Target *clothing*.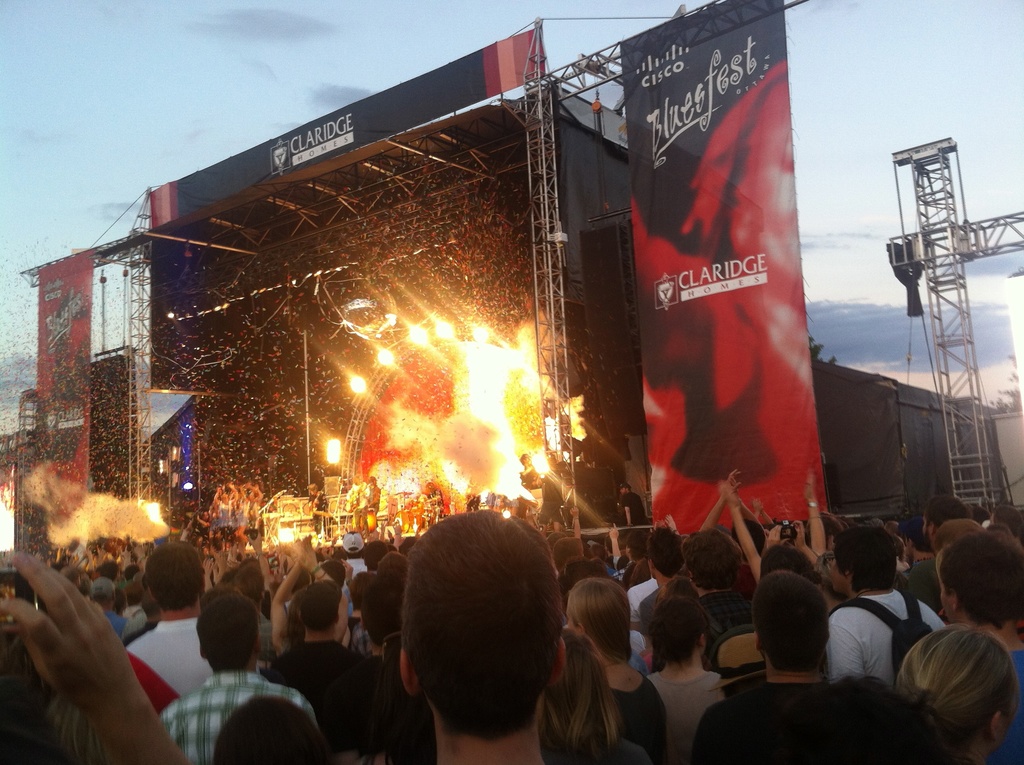
Target region: BBox(632, 657, 724, 761).
